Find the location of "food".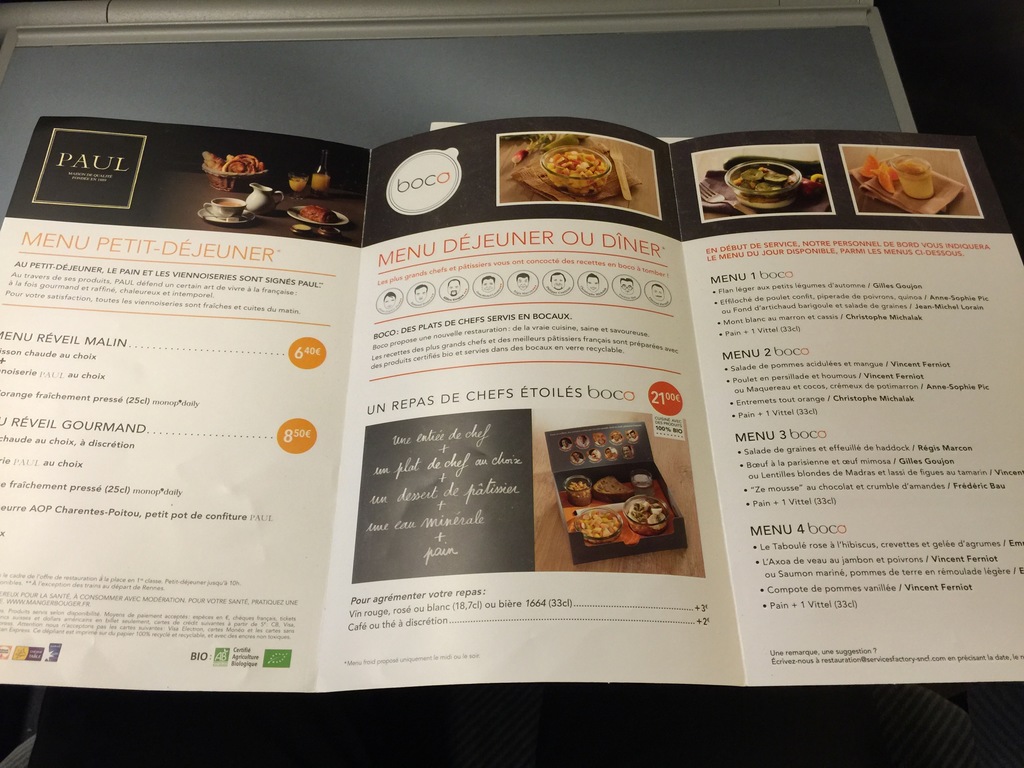
Location: bbox=[627, 500, 669, 529].
